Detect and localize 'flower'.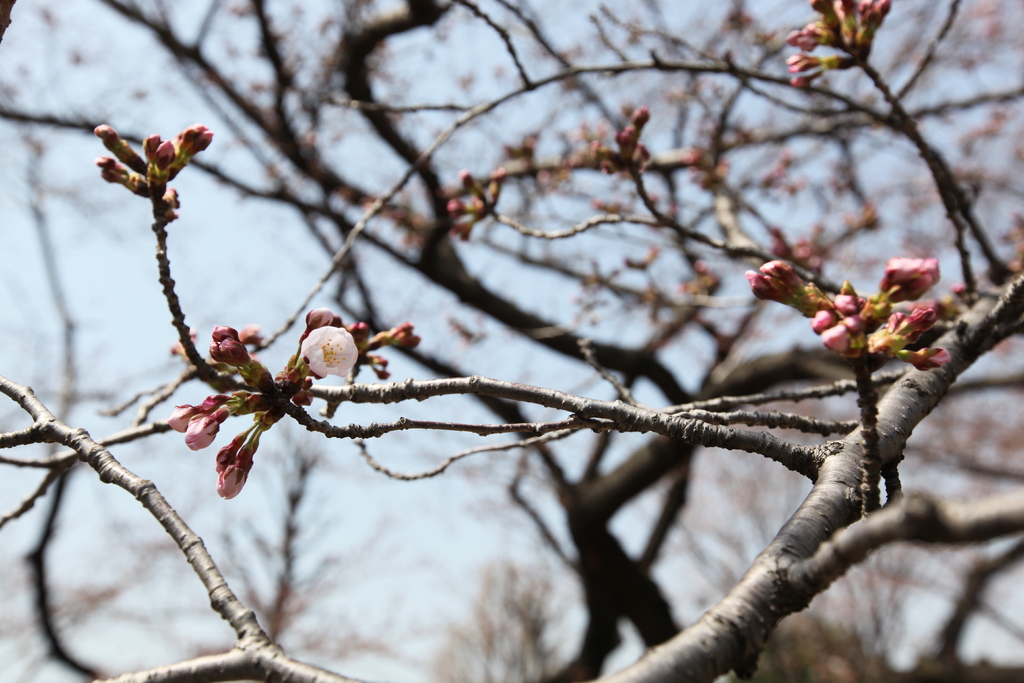
Localized at [x1=884, y1=254, x2=945, y2=296].
